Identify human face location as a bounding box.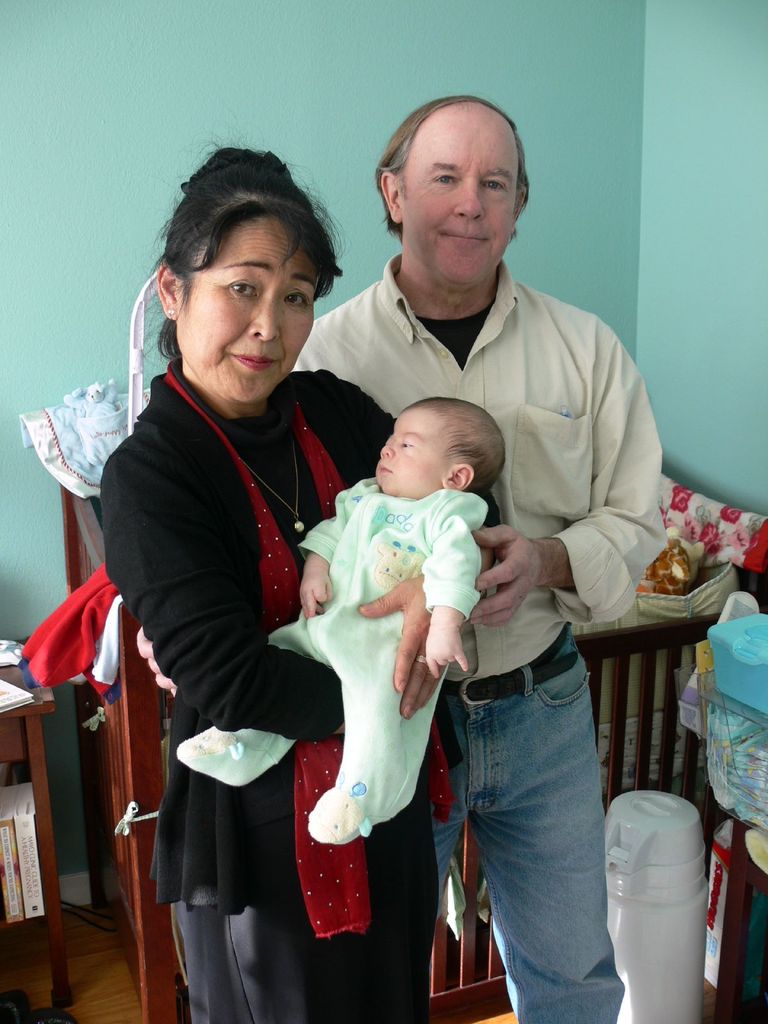
(376,412,446,496).
